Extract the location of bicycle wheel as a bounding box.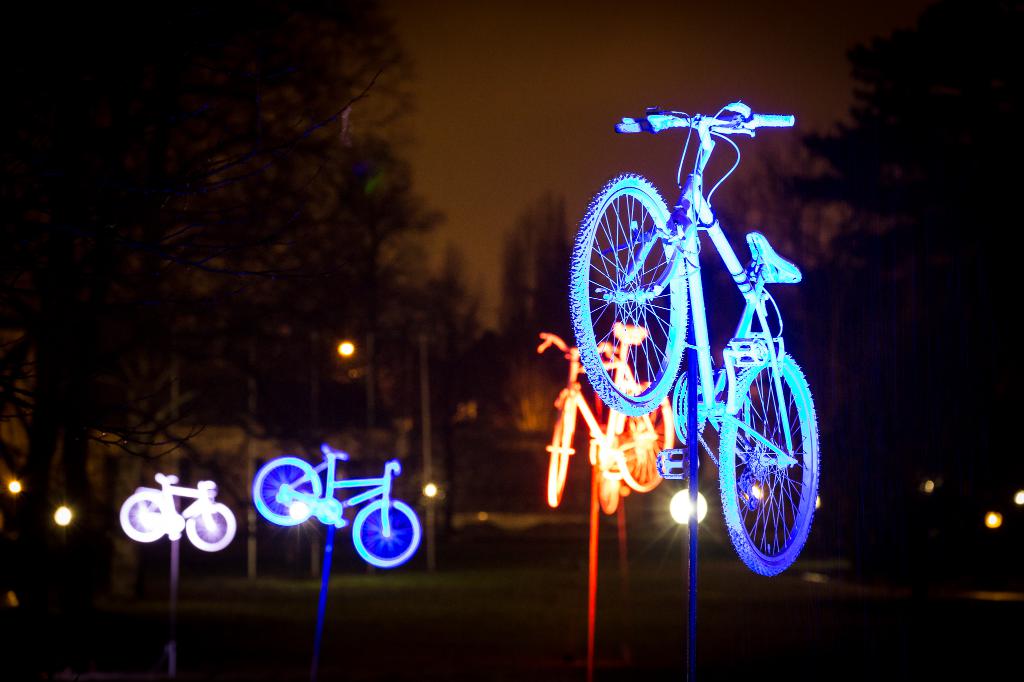
120,487,170,546.
